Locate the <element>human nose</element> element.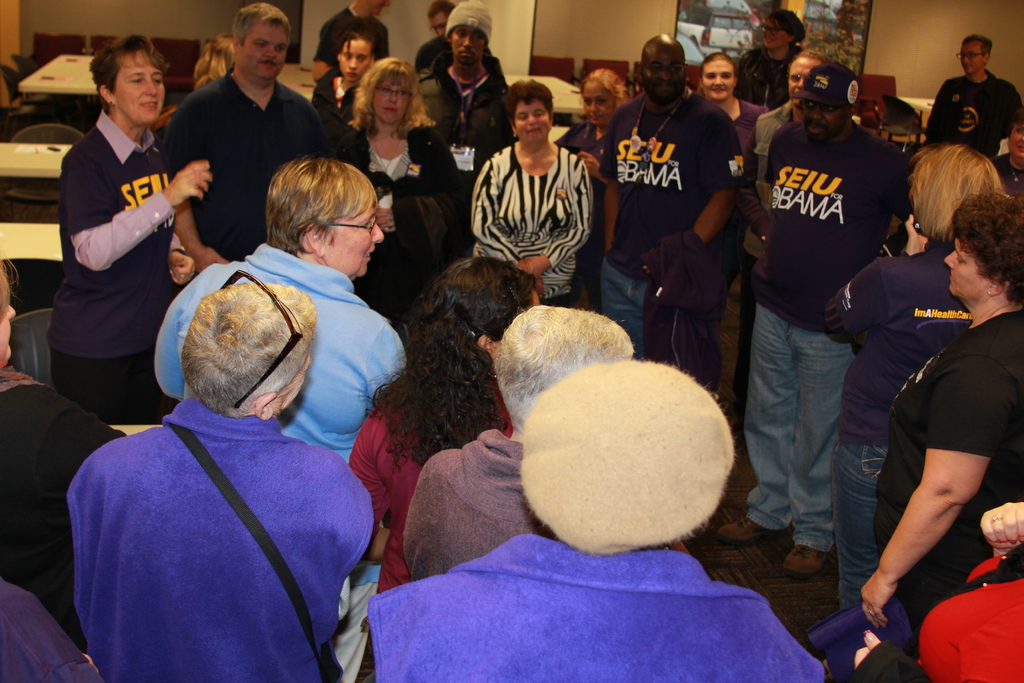
Element bbox: (x1=264, y1=47, x2=278, y2=61).
